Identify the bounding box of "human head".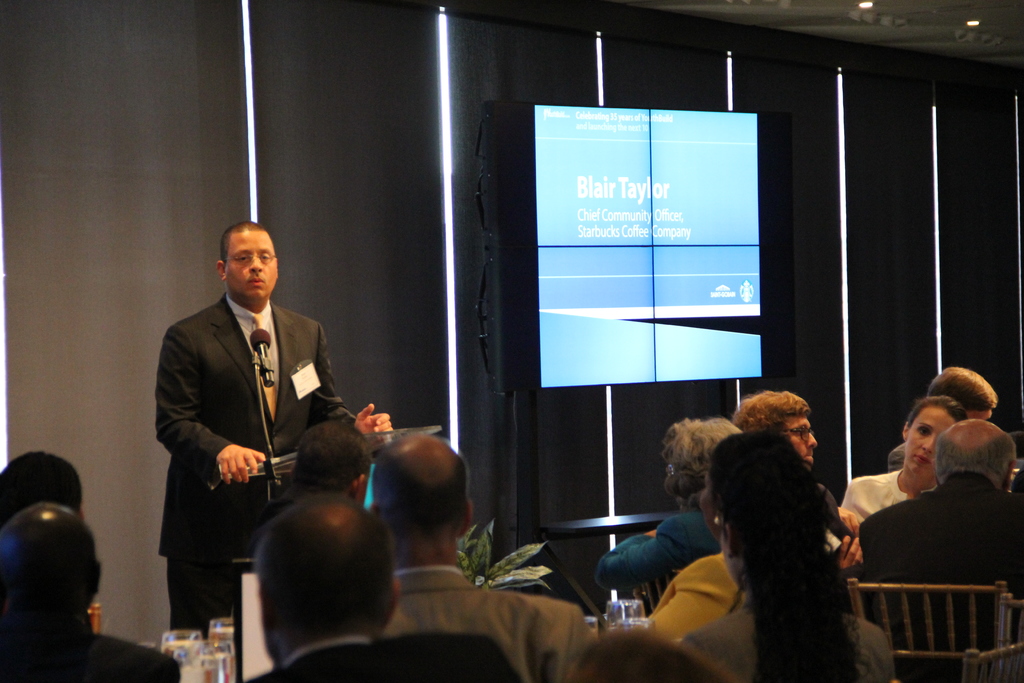
<box>294,409,378,494</box>.
